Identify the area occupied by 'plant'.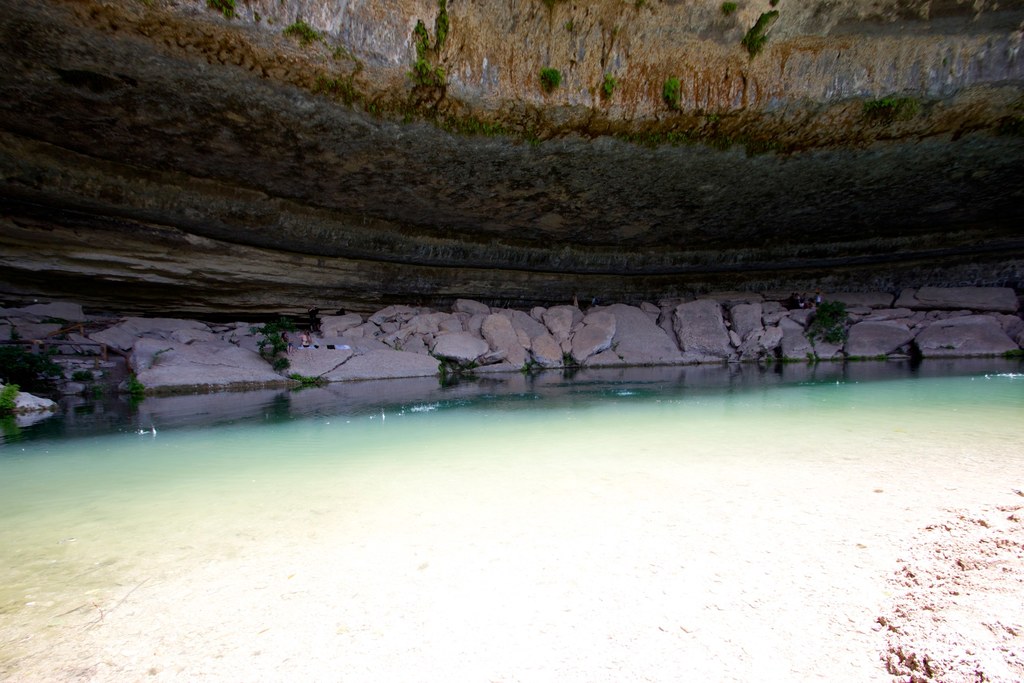
Area: x1=68 y1=370 x2=93 y2=382.
